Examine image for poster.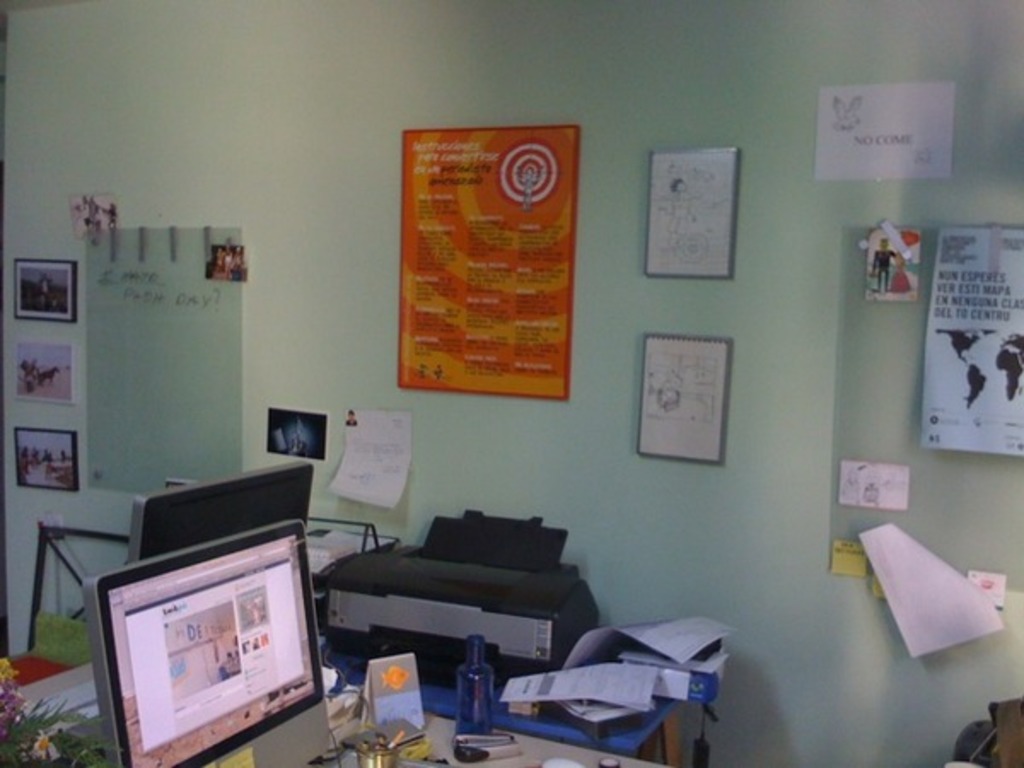
Examination result: 816,82,952,188.
